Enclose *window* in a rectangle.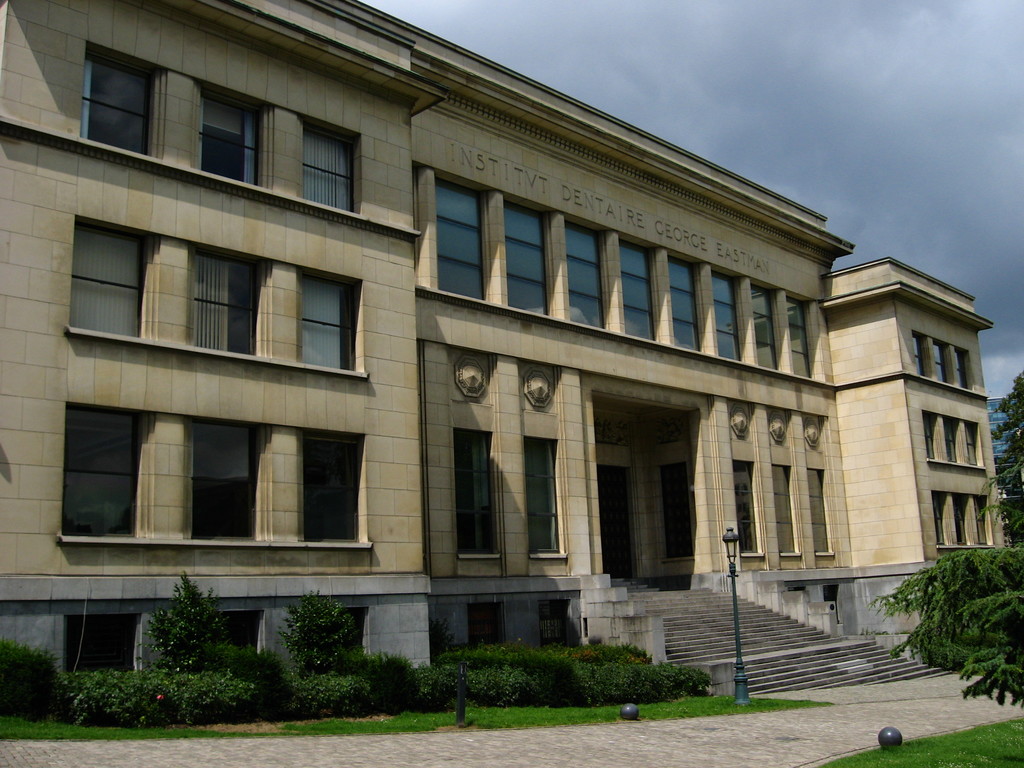
box(80, 50, 159, 163).
